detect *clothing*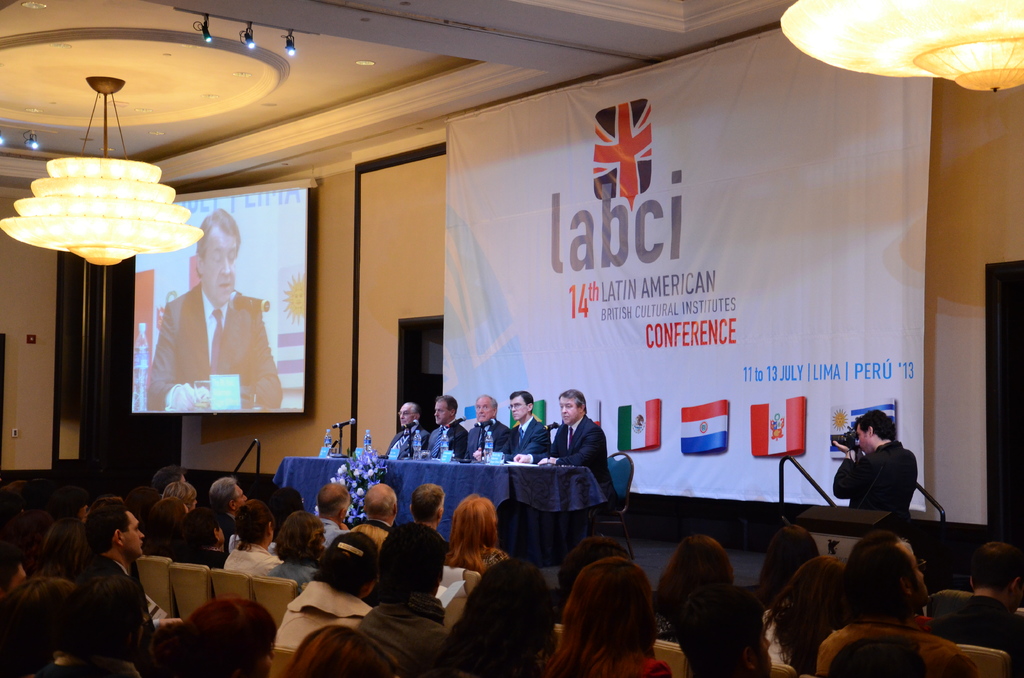
box(552, 414, 612, 506)
